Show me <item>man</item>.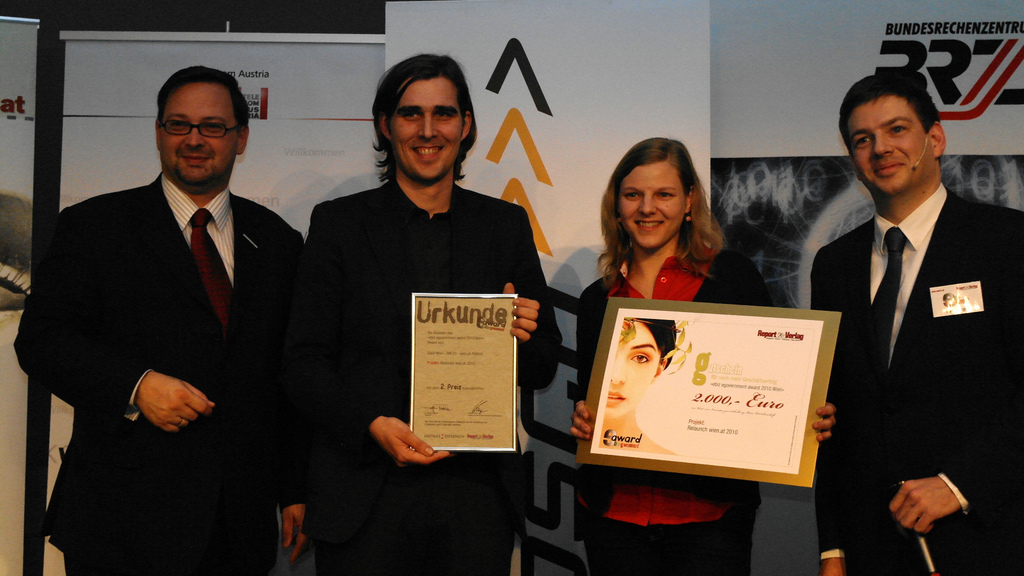
<item>man</item> is here: 808,67,1023,575.
